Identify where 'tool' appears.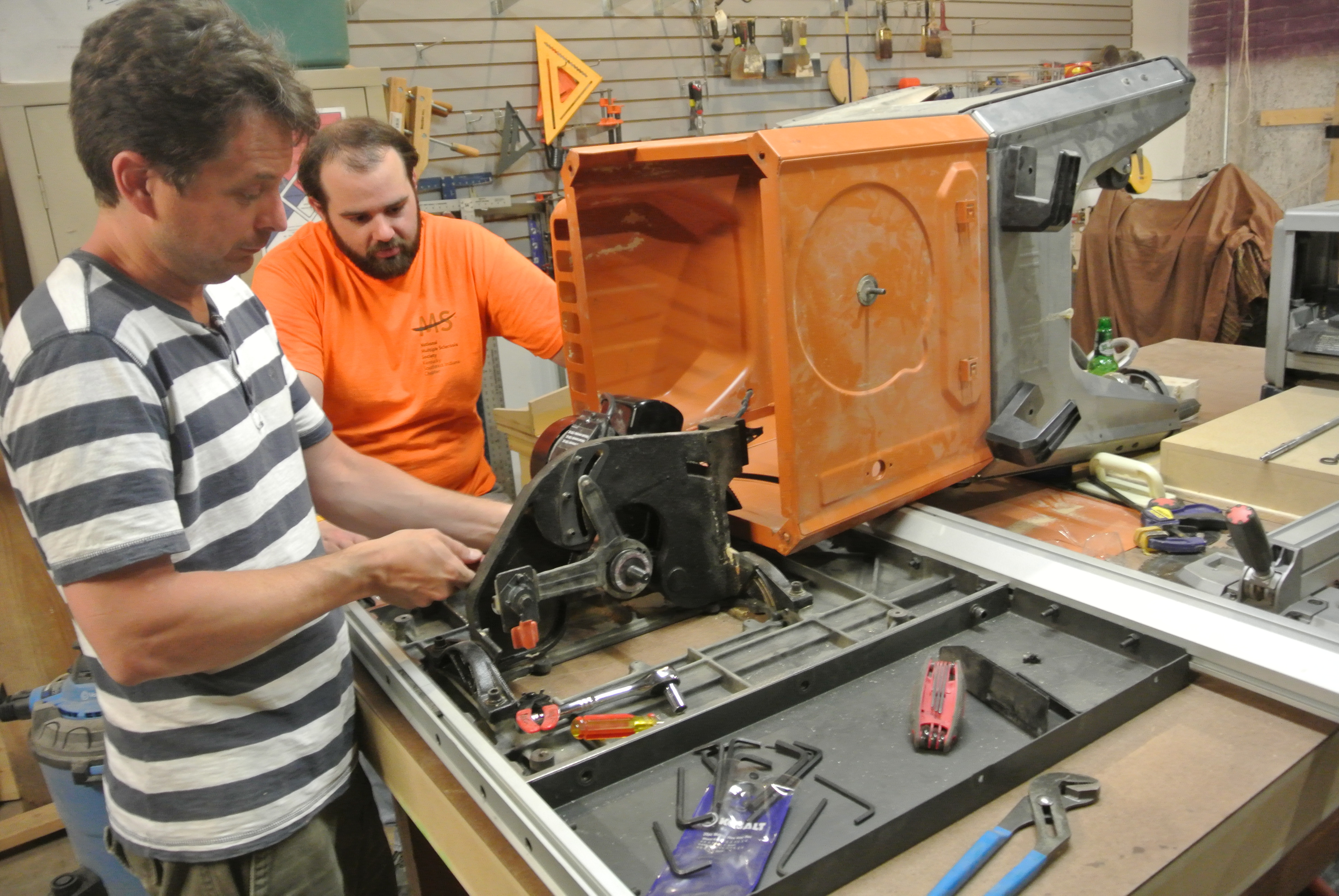
Appears at [left=190, top=230, right=239, bottom=250].
